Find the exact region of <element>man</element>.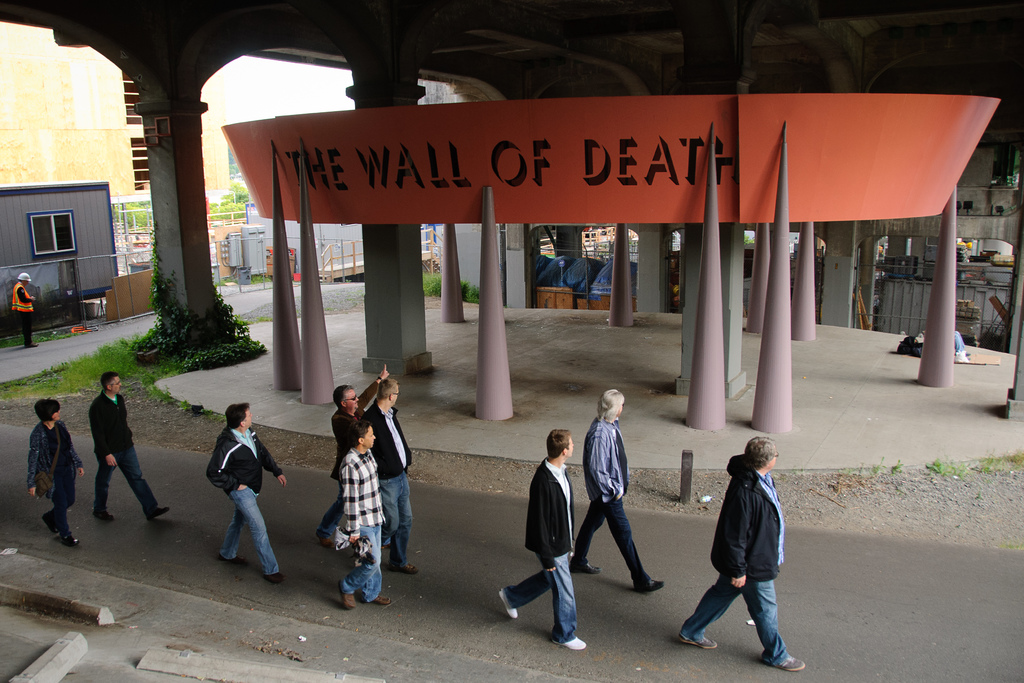
Exact region: (left=689, top=428, right=803, bottom=666).
